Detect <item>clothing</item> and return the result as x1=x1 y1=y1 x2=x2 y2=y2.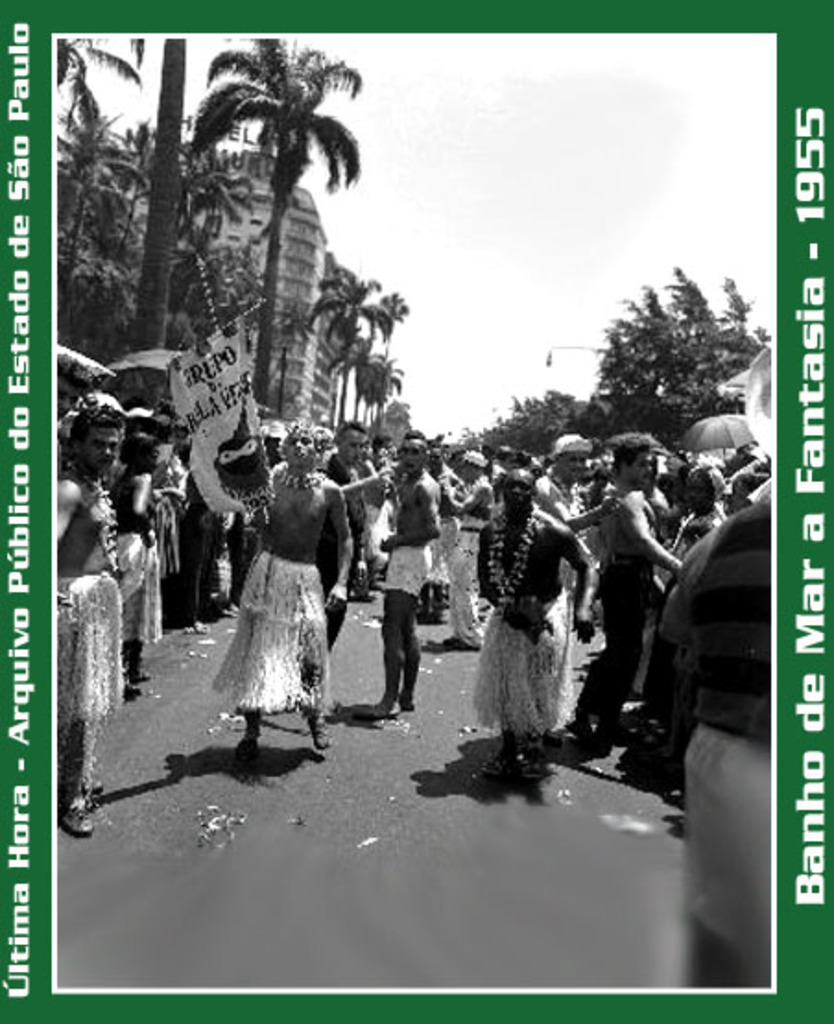
x1=574 y1=552 x2=653 y2=712.
